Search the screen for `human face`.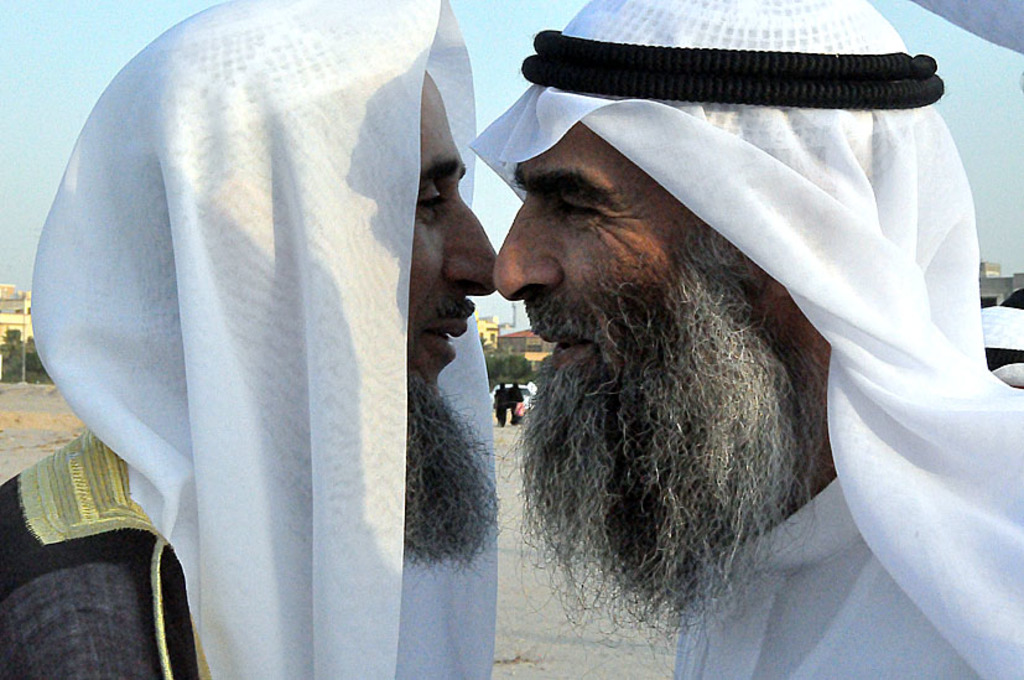
Found at pyautogui.locateOnScreen(342, 66, 509, 446).
